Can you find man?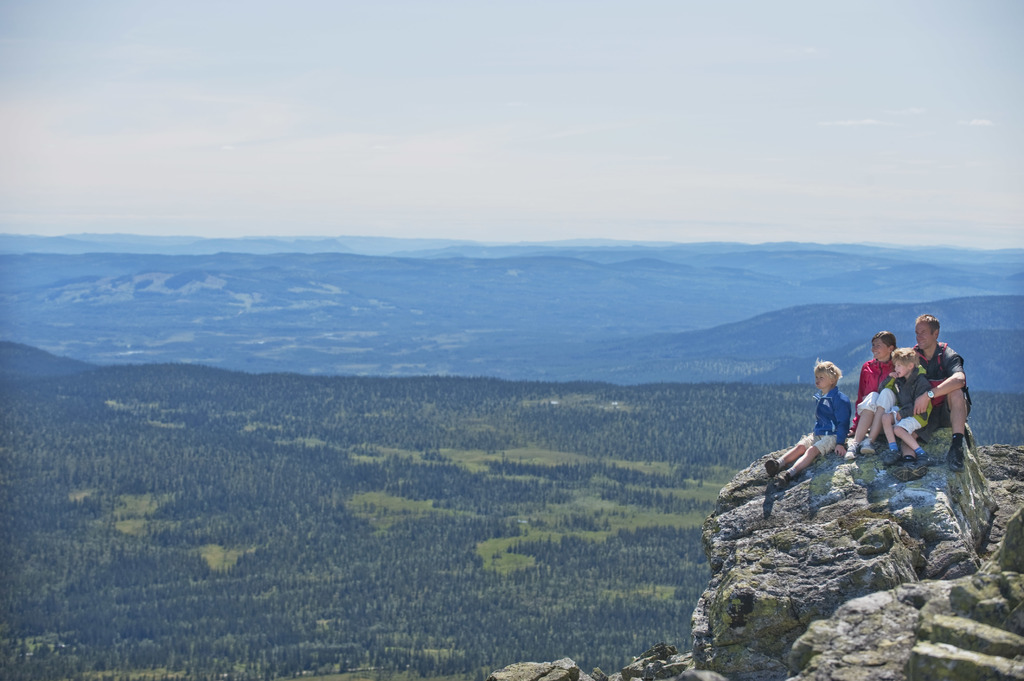
Yes, bounding box: Rect(890, 308, 976, 469).
